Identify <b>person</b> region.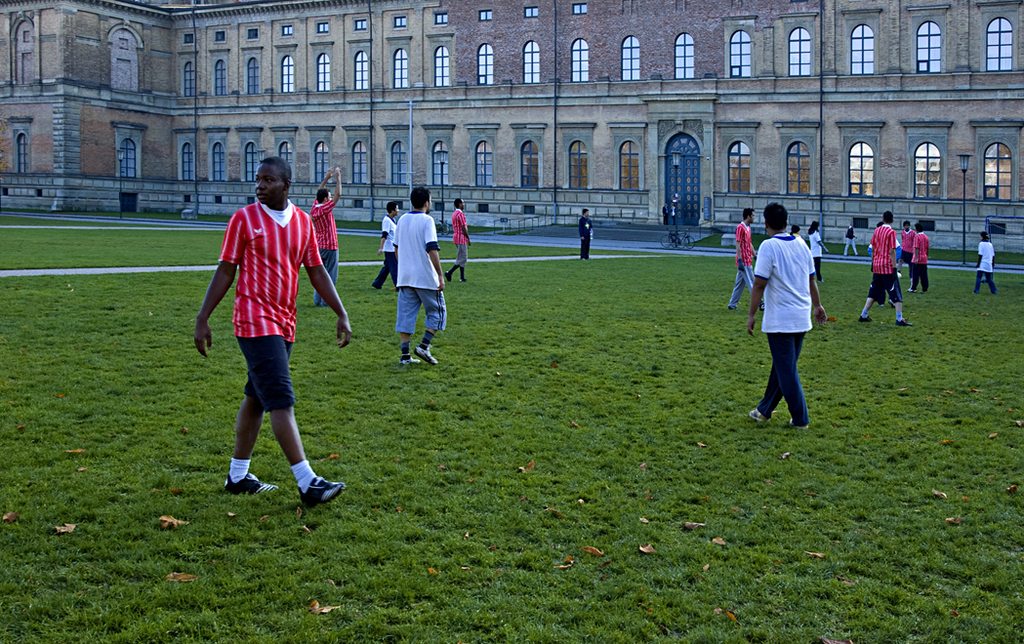
Region: detection(745, 203, 833, 429).
